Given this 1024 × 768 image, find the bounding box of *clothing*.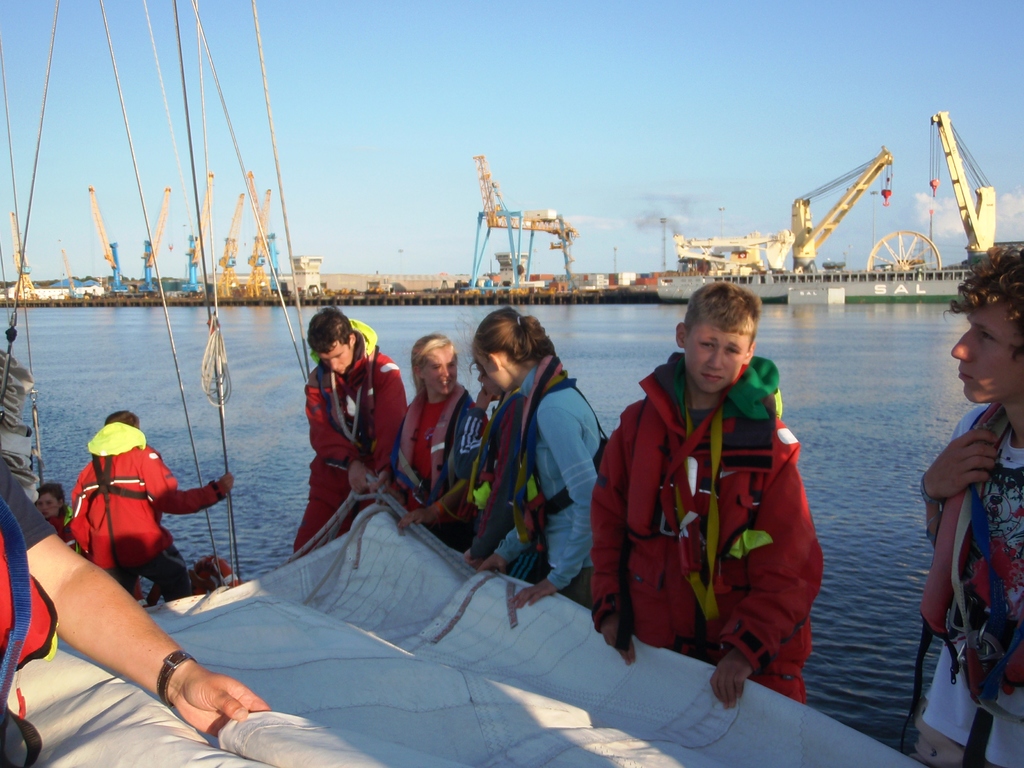
(x1=0, y1=448, x2=51, y2=550).
